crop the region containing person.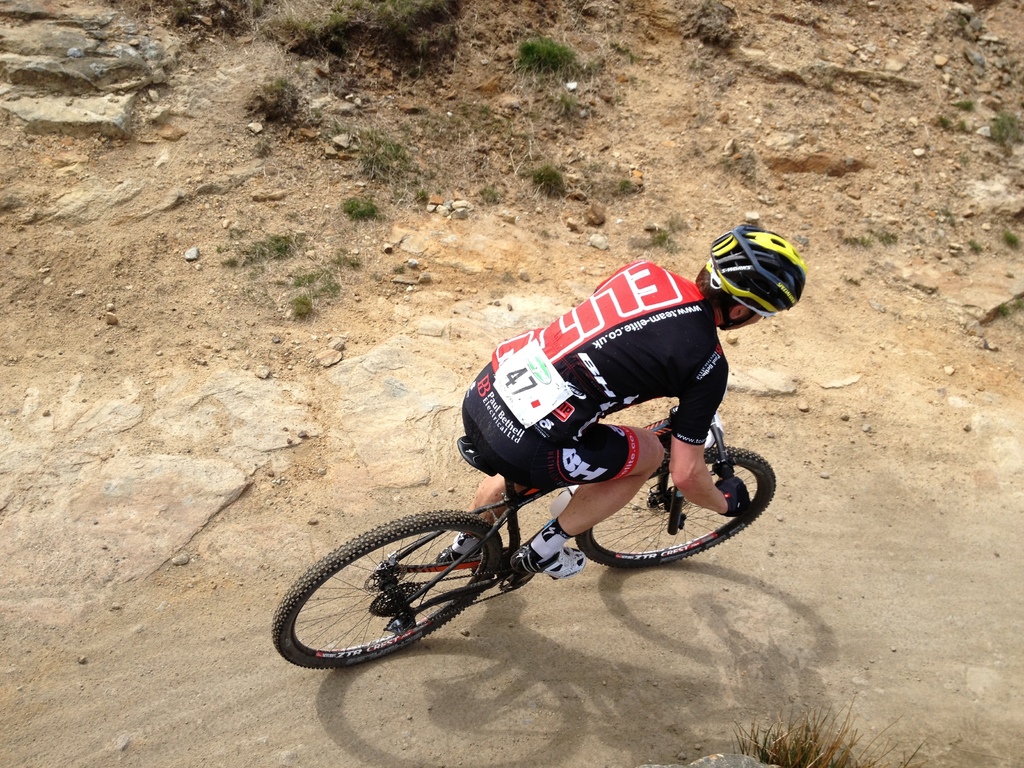
Crop region: 428,227,808,584.
